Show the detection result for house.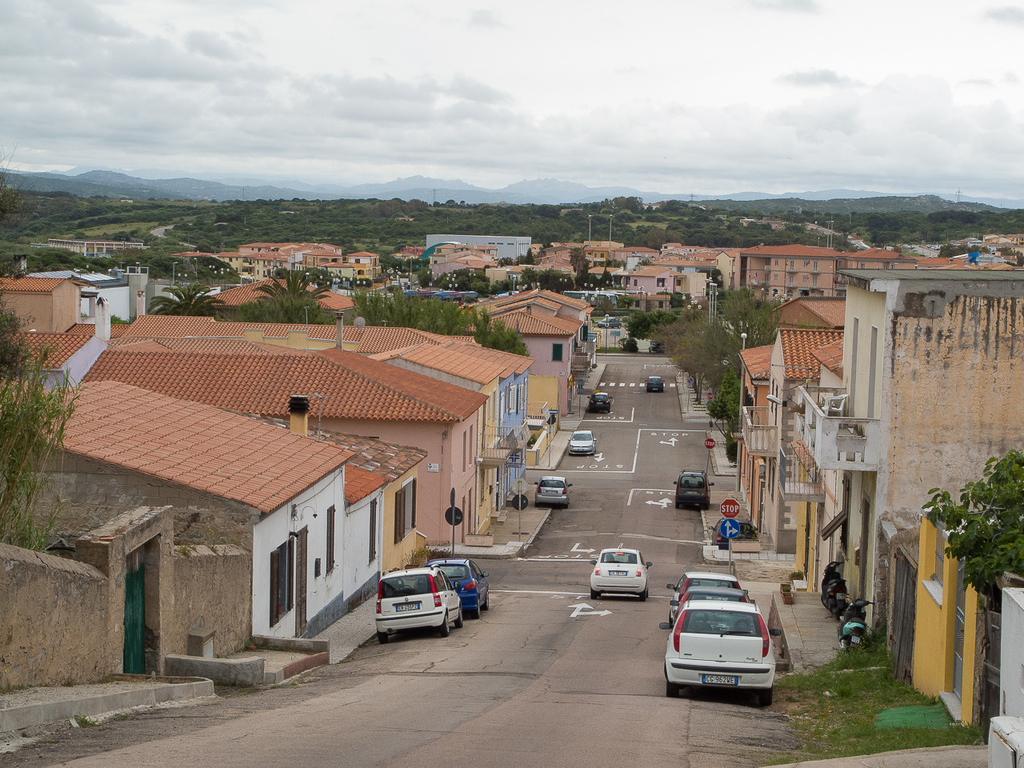
bbox=[0, 378, 350, 639].
